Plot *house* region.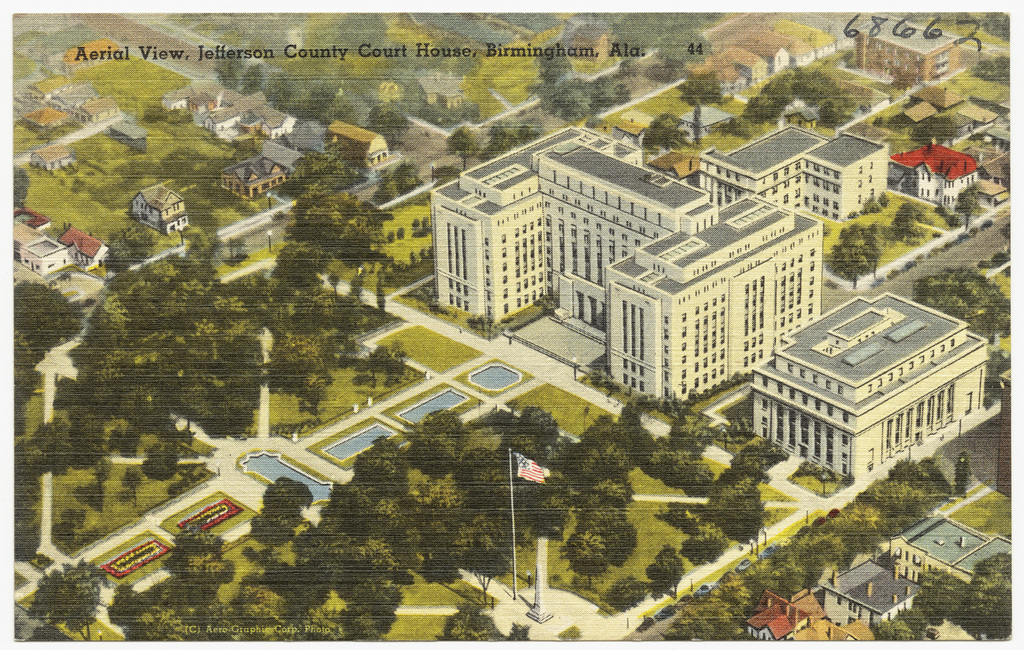
Plotted at [x1=10, y1=112, x2=61, y2=135].
